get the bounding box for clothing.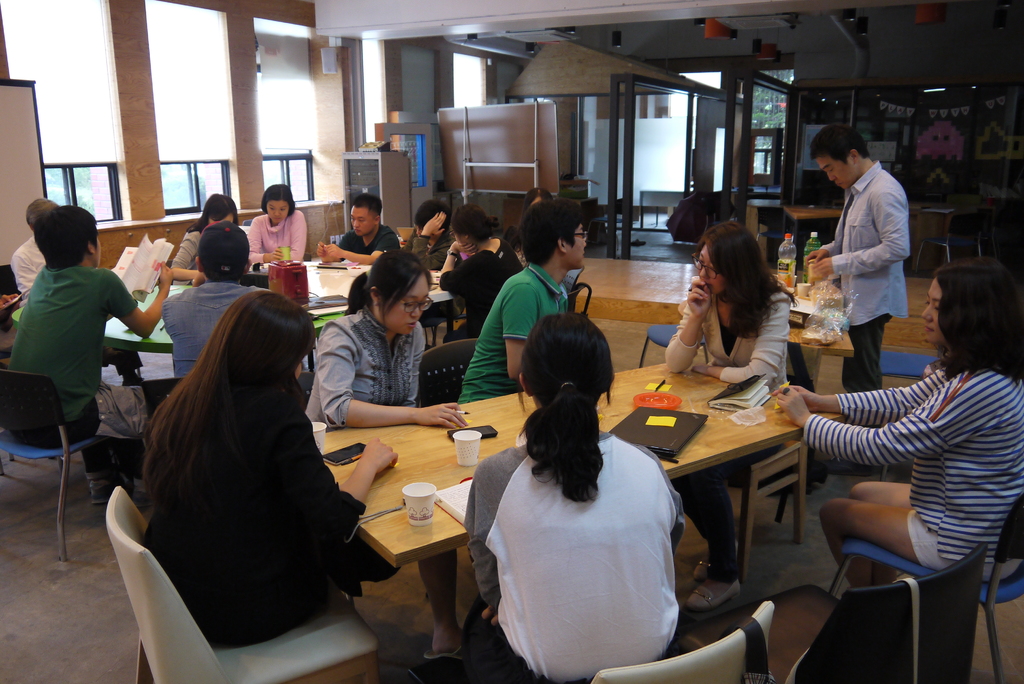
BBox(410, 227, 454, 271).
